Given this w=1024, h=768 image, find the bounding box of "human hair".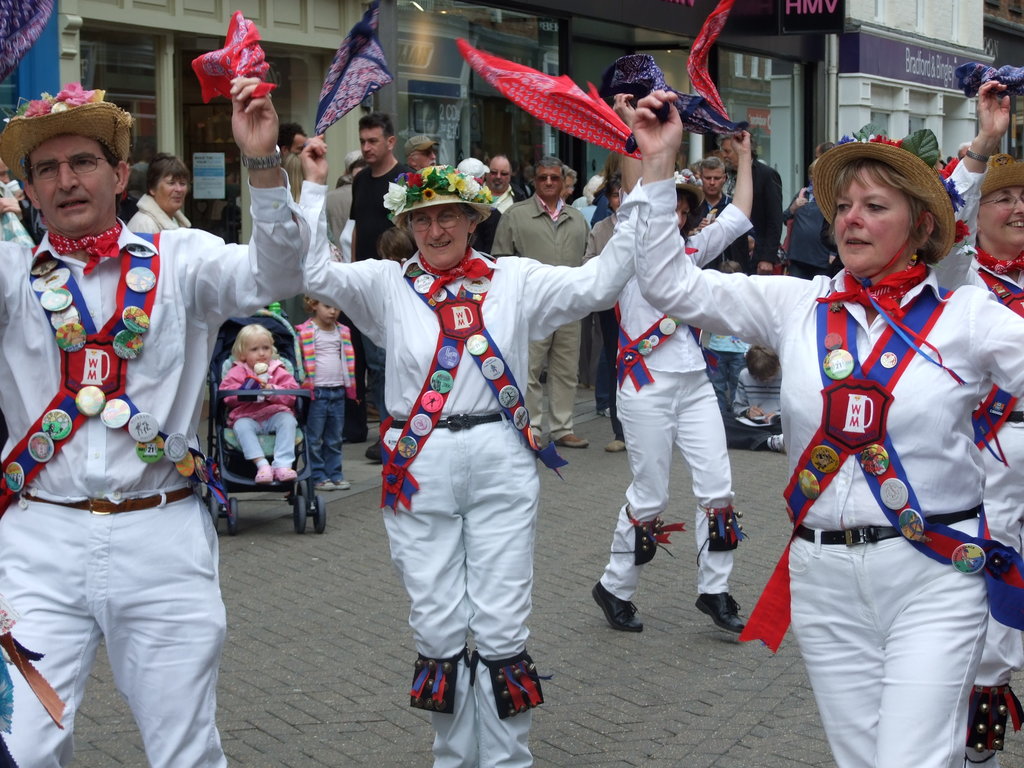
{"left": 564, "top": 163, "right": 575, "bottom": 185}.
